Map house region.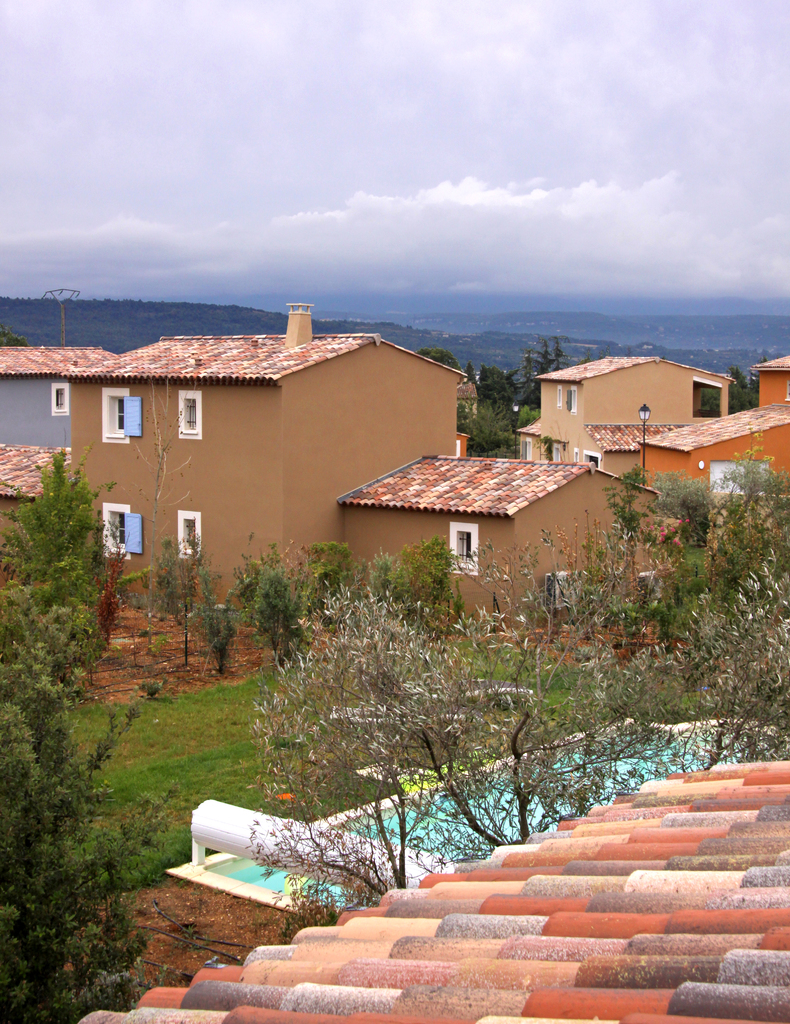
Mapped to {"x1": 529, "y1": 345, "x2": 749, "y2": 464}.
